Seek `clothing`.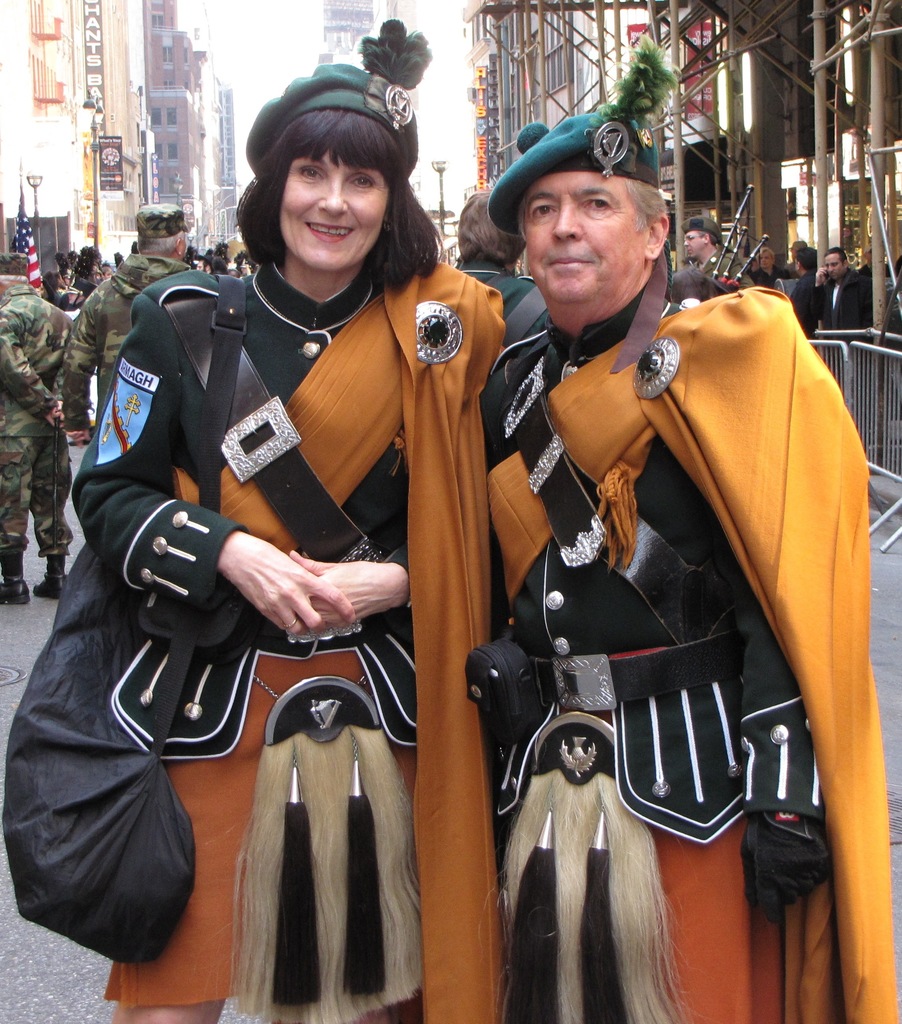
crop(0, 281, 70, 556).
